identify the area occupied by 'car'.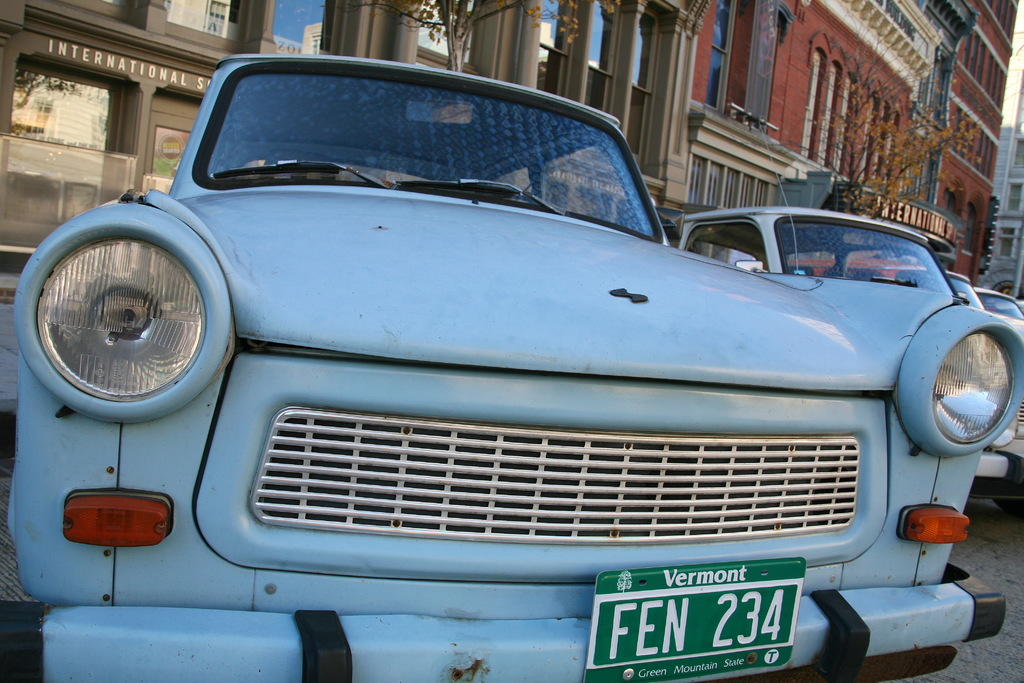
Area: [0, 62, 1023, 677].
